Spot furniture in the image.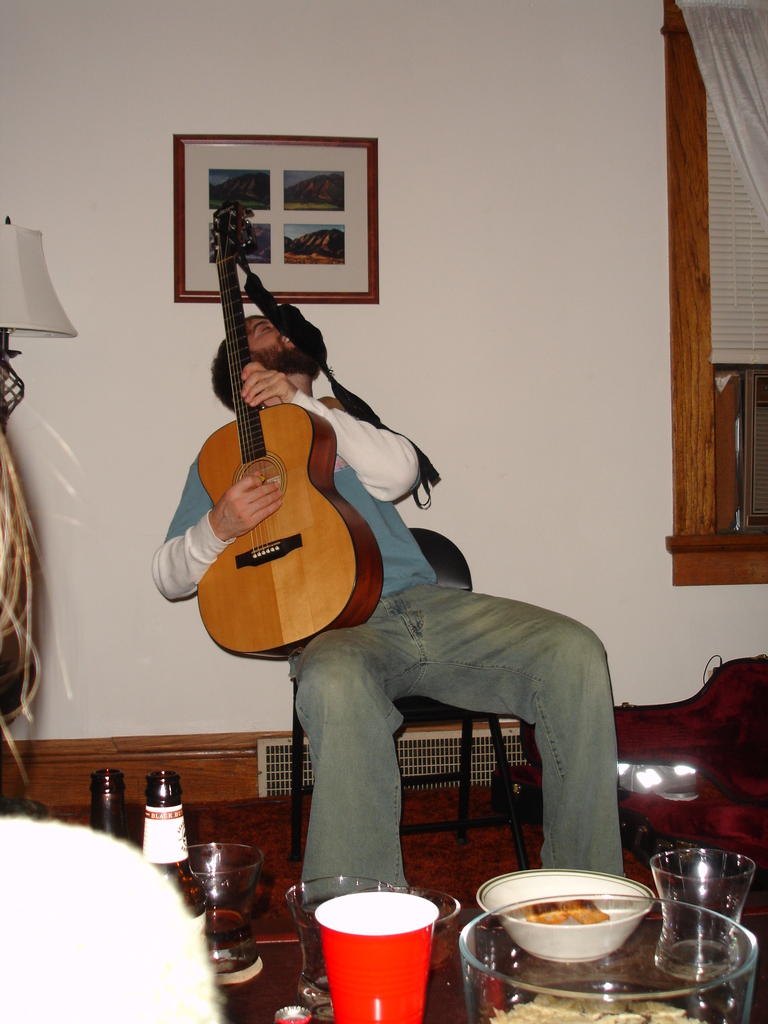
furniture found at BBox(221, 906, 767, 1023).
